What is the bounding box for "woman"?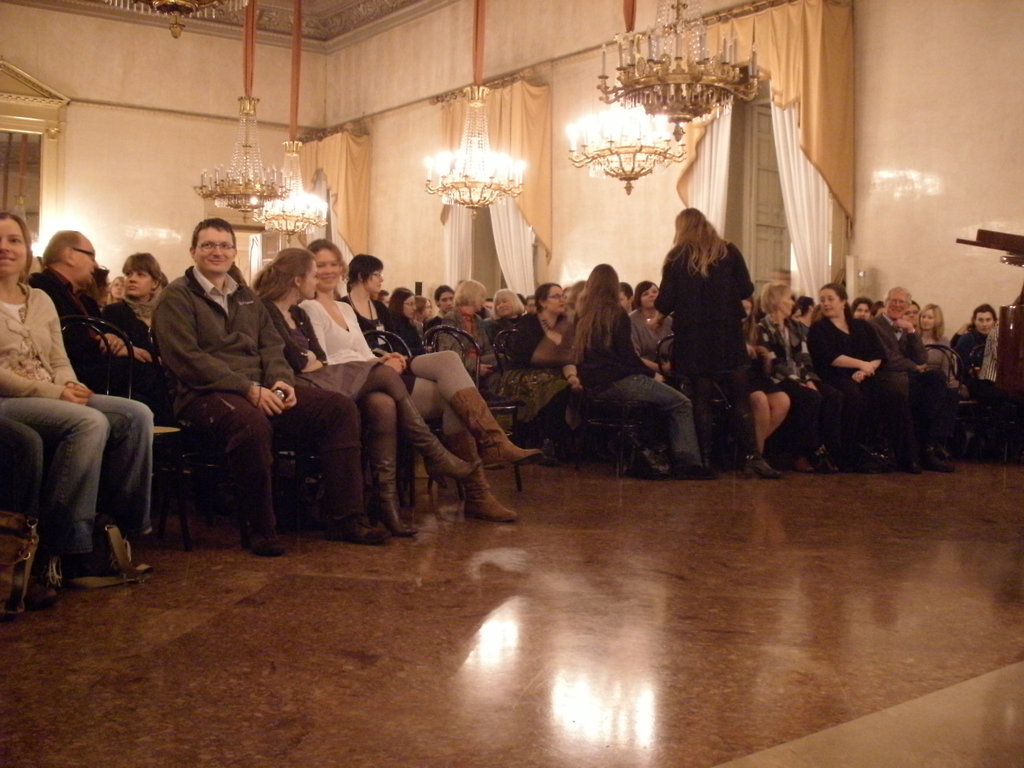
388/276/421/327.
